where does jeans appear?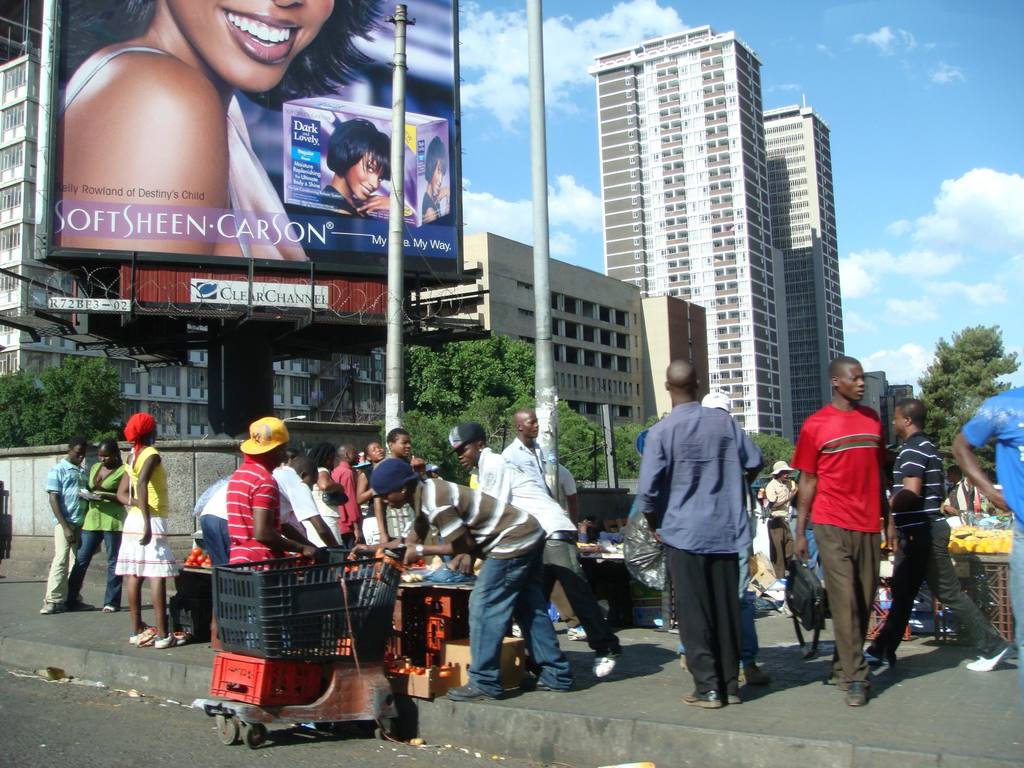
Appears at [67, 528, 122, 609].
